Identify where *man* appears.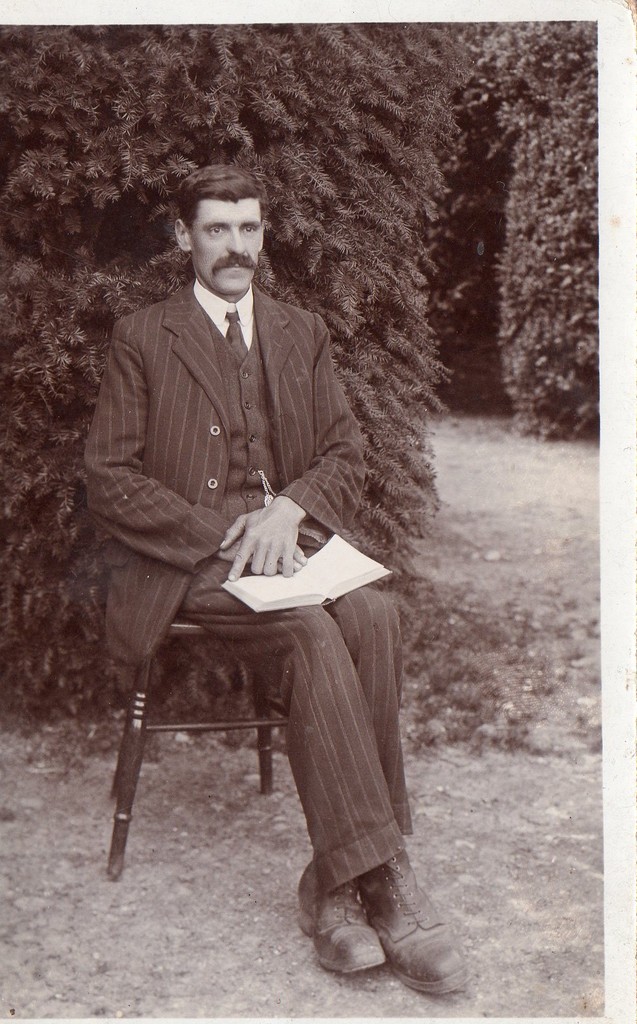
Appears at select_region(81, 184, 404, 931).
